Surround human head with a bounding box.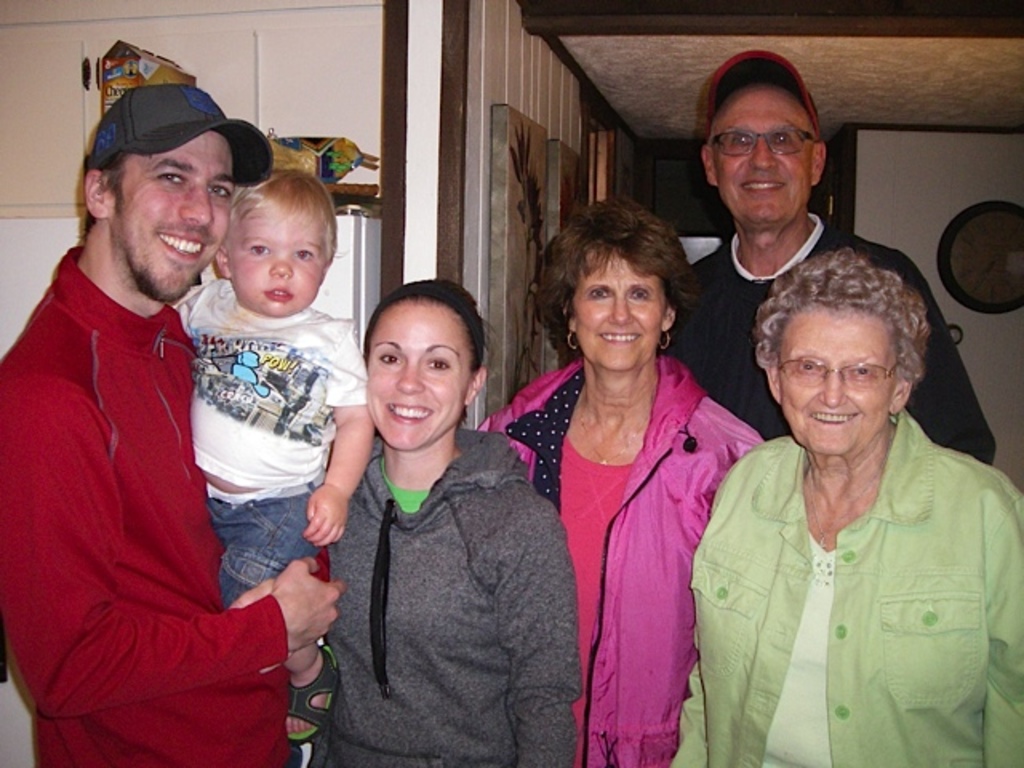
[x1=539, y1=198, x2=686, y2=366].
